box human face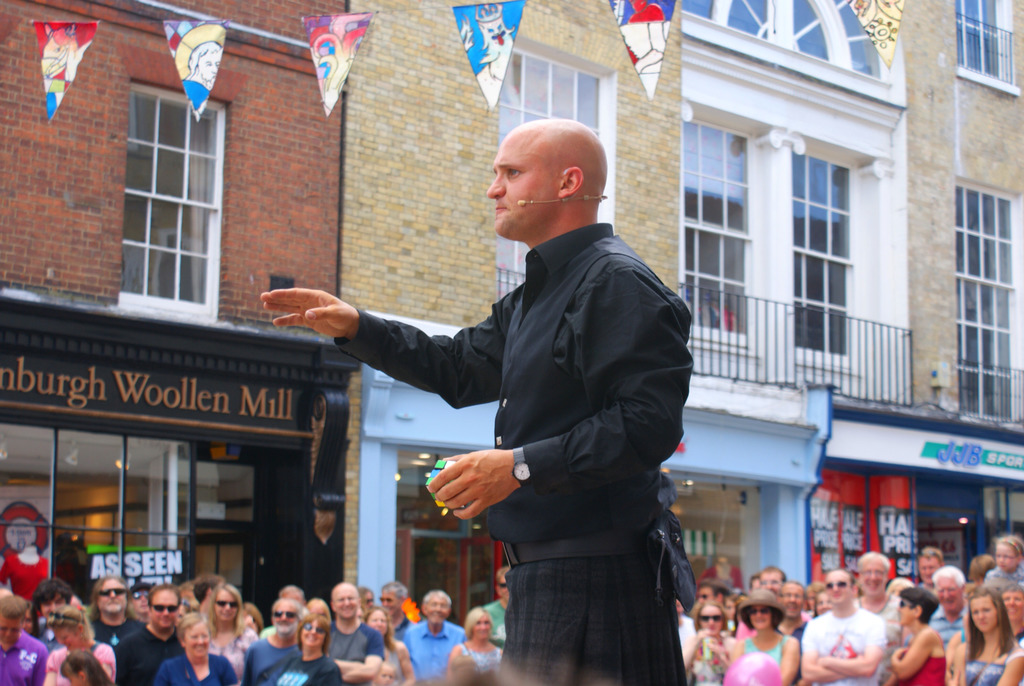
x1=937, y1=577, x2=962, y2=611
